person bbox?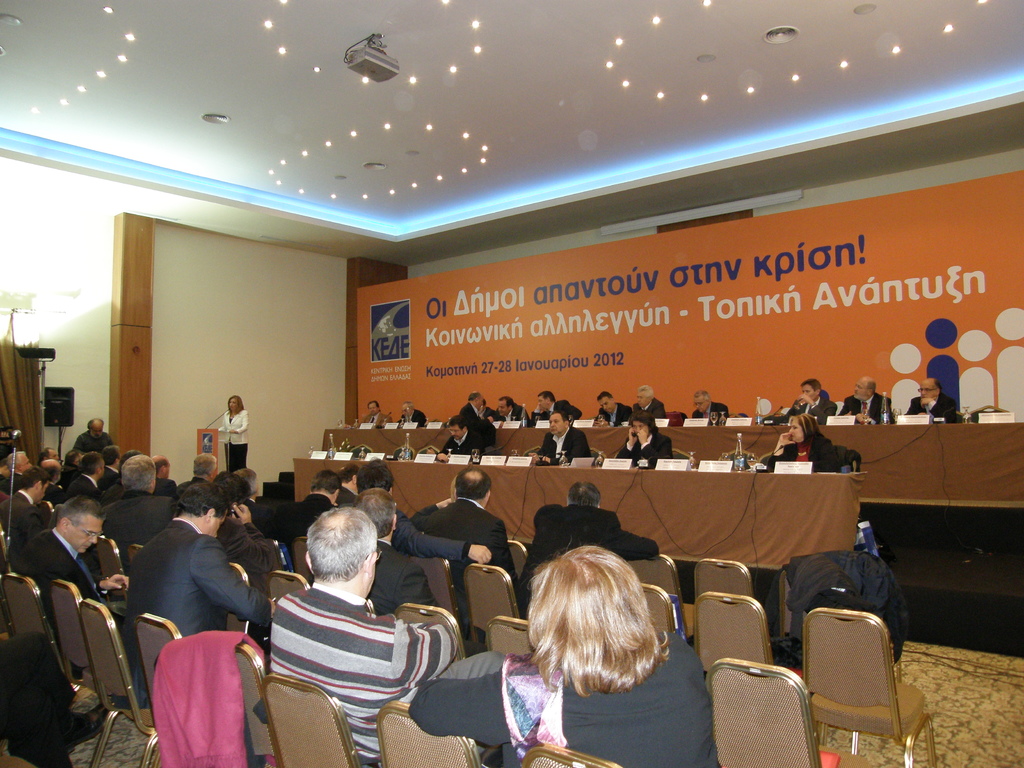
x1=357, y1=460, x2=492, y2=564
